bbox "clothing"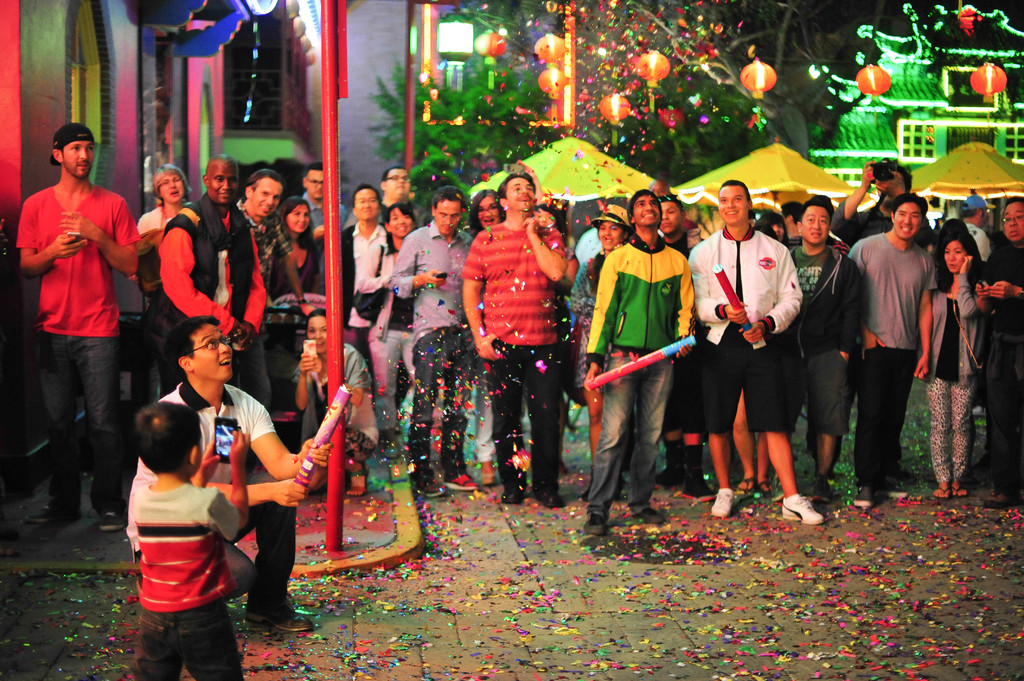
{"x1": 396, "y1": 224, "x2": 483, "y2": 481}
